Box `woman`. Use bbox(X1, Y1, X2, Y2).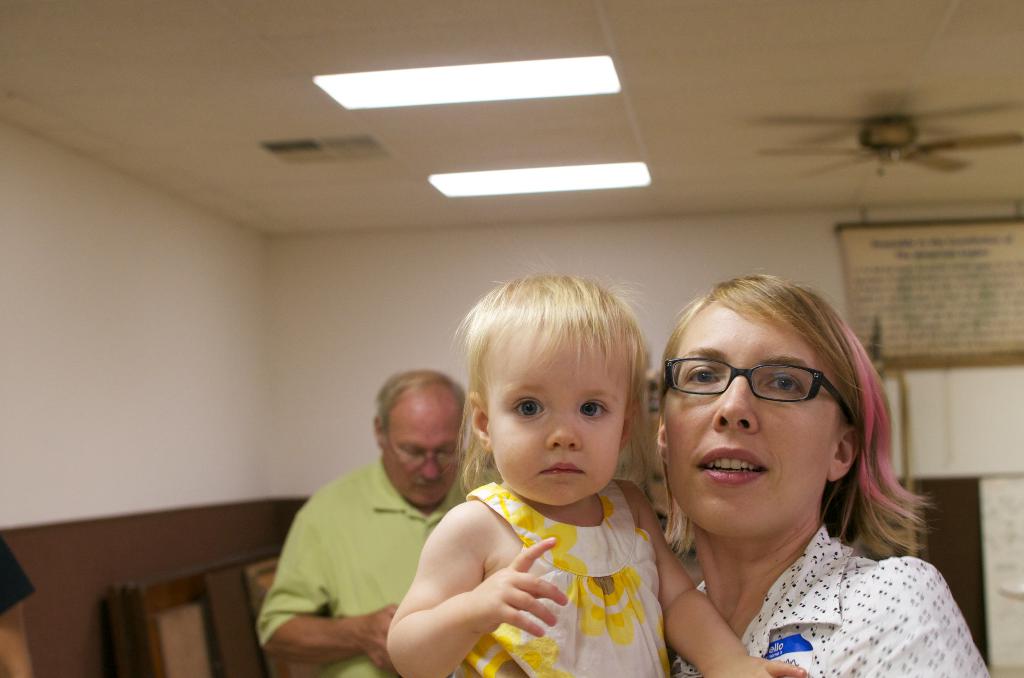
bbox(609, 273, 959, 677).
